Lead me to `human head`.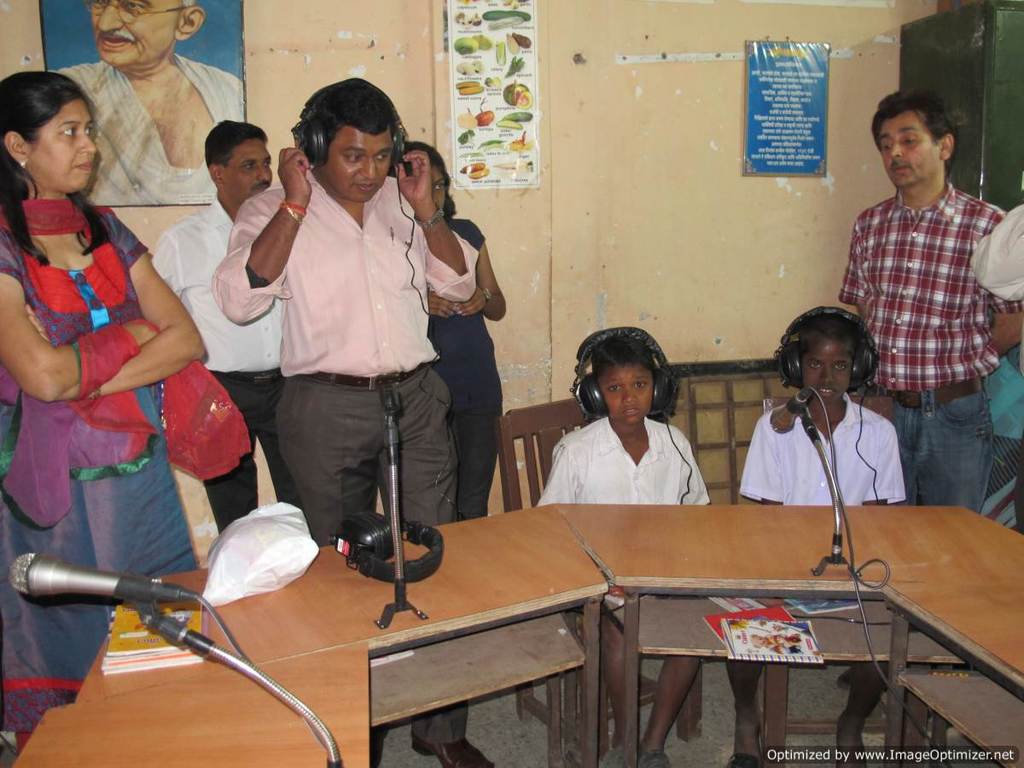
Lead to select_region(275, 78, 410, 197).
